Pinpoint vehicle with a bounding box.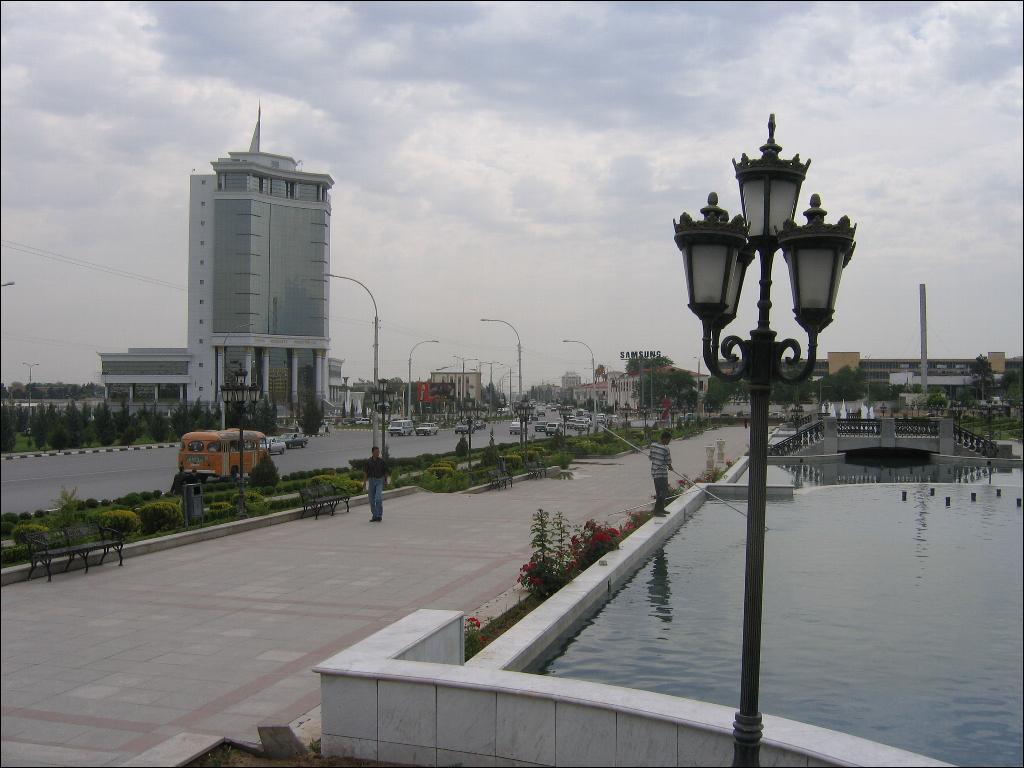
387,418,414,437.
